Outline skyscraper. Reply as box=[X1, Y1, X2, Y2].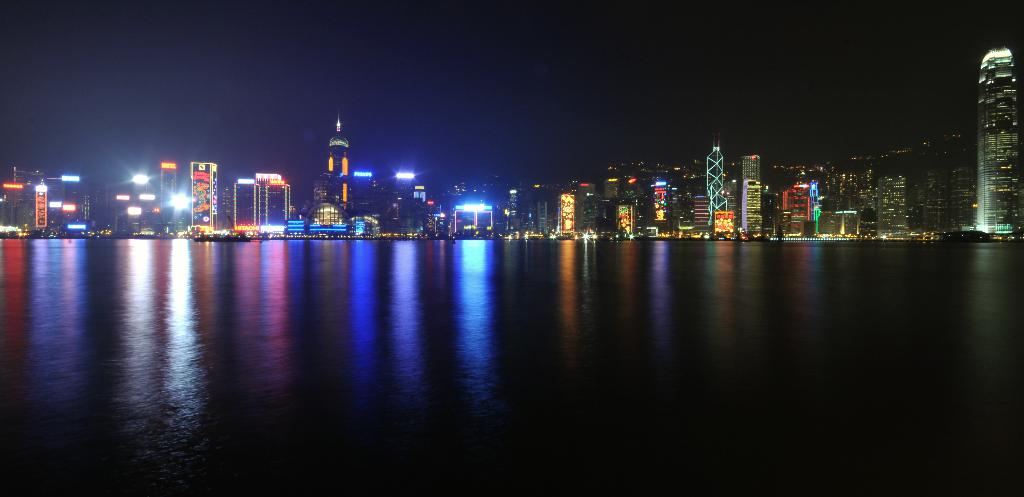
box=[987, 41, 1023, 234].
